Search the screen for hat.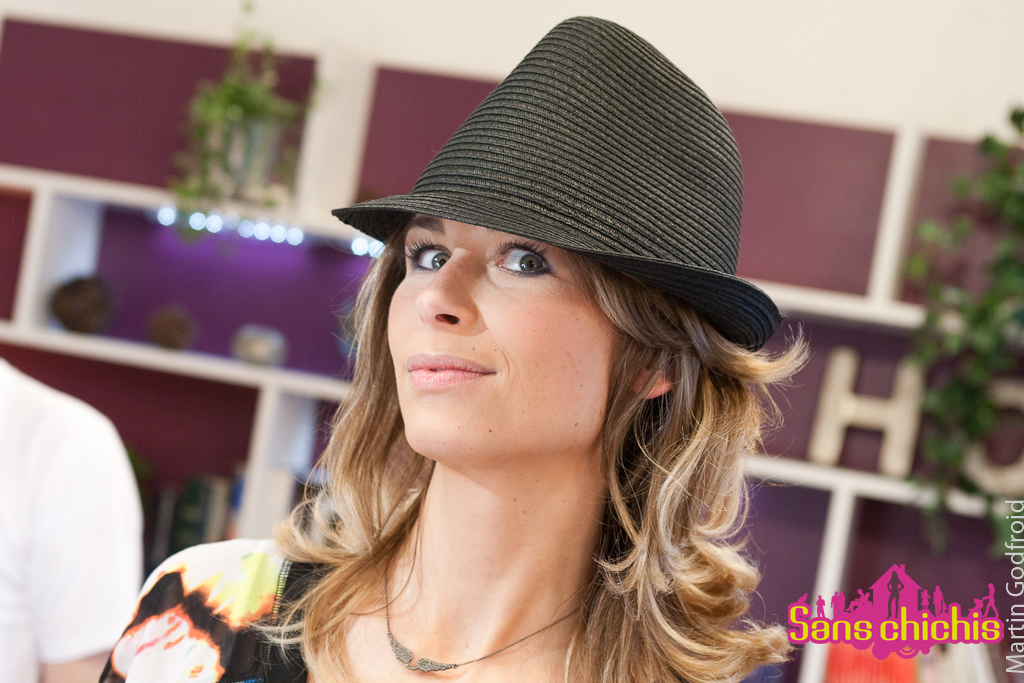
Found at <bbox>332, 13, 784, 351</bbox>.
